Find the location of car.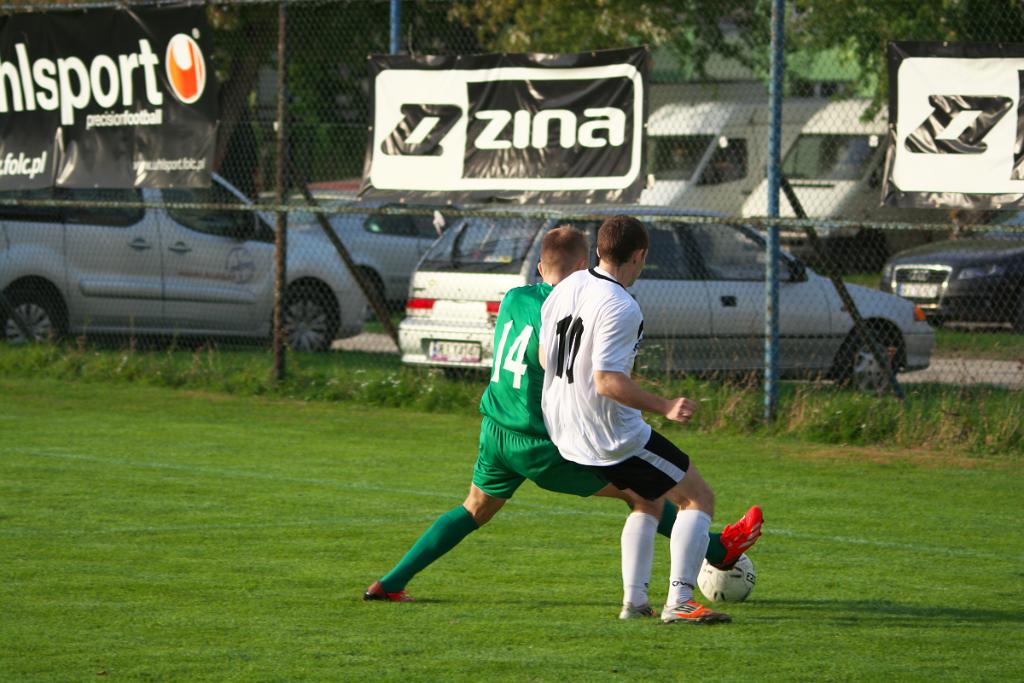
Location: 398, 203, 934, 400.
